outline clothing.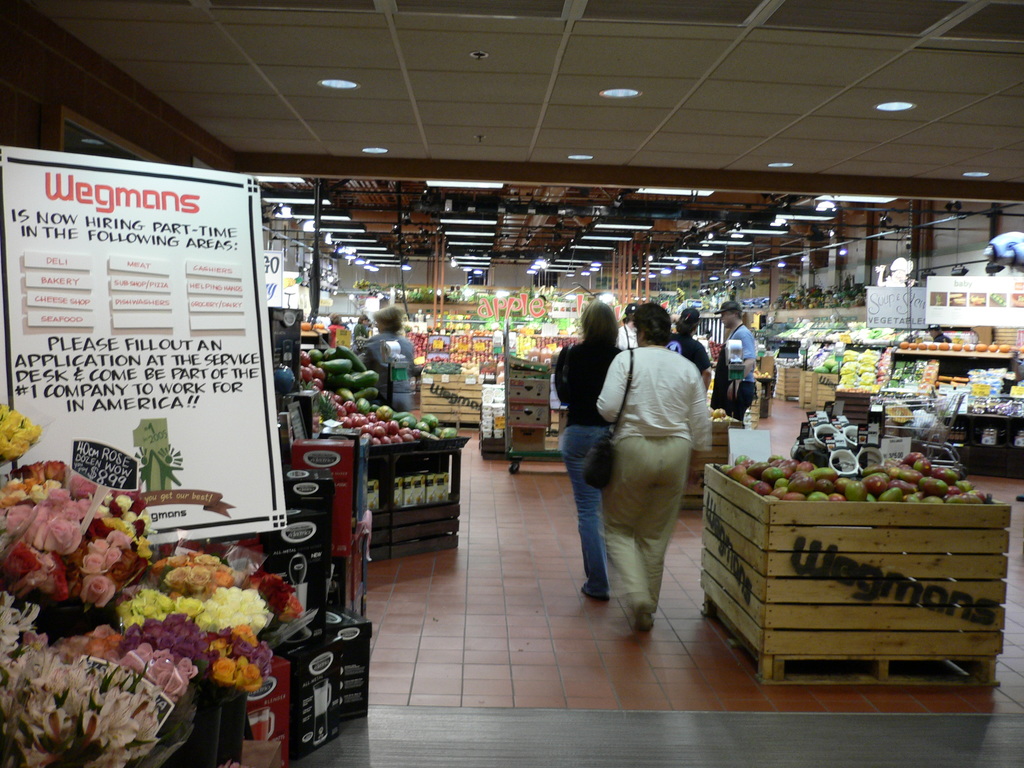
Outline: bbox=[355, 324, 369, 340].
